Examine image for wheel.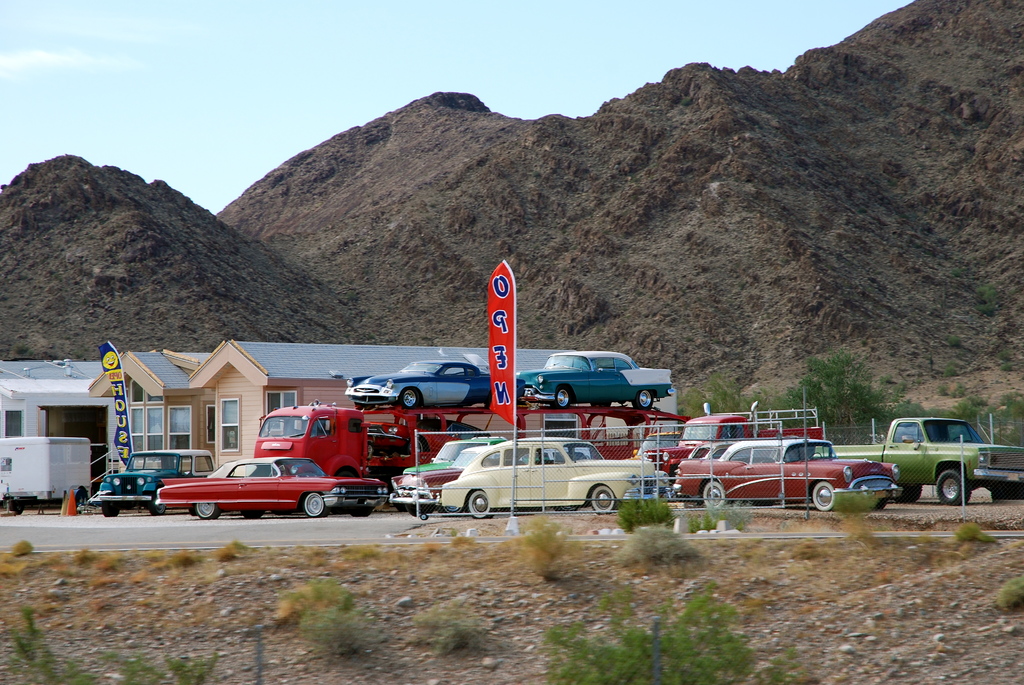
Examination result: 952, 436, 961, 441.
